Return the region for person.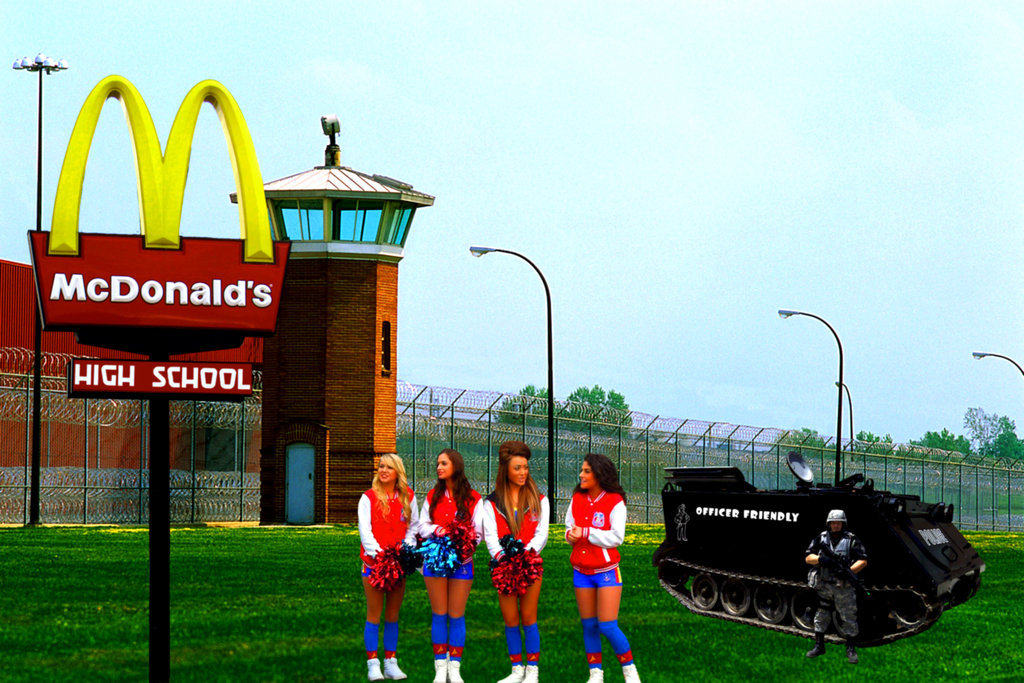
box=[483, 441, 548, 682].
